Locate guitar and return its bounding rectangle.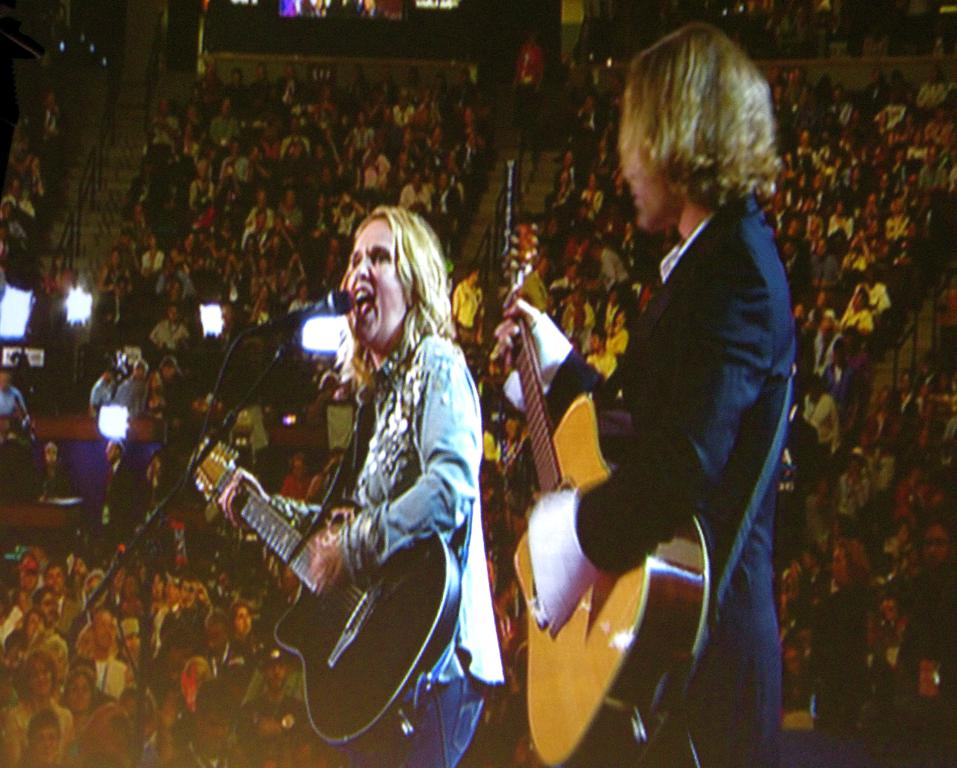
[196, 440, 450, 723].
